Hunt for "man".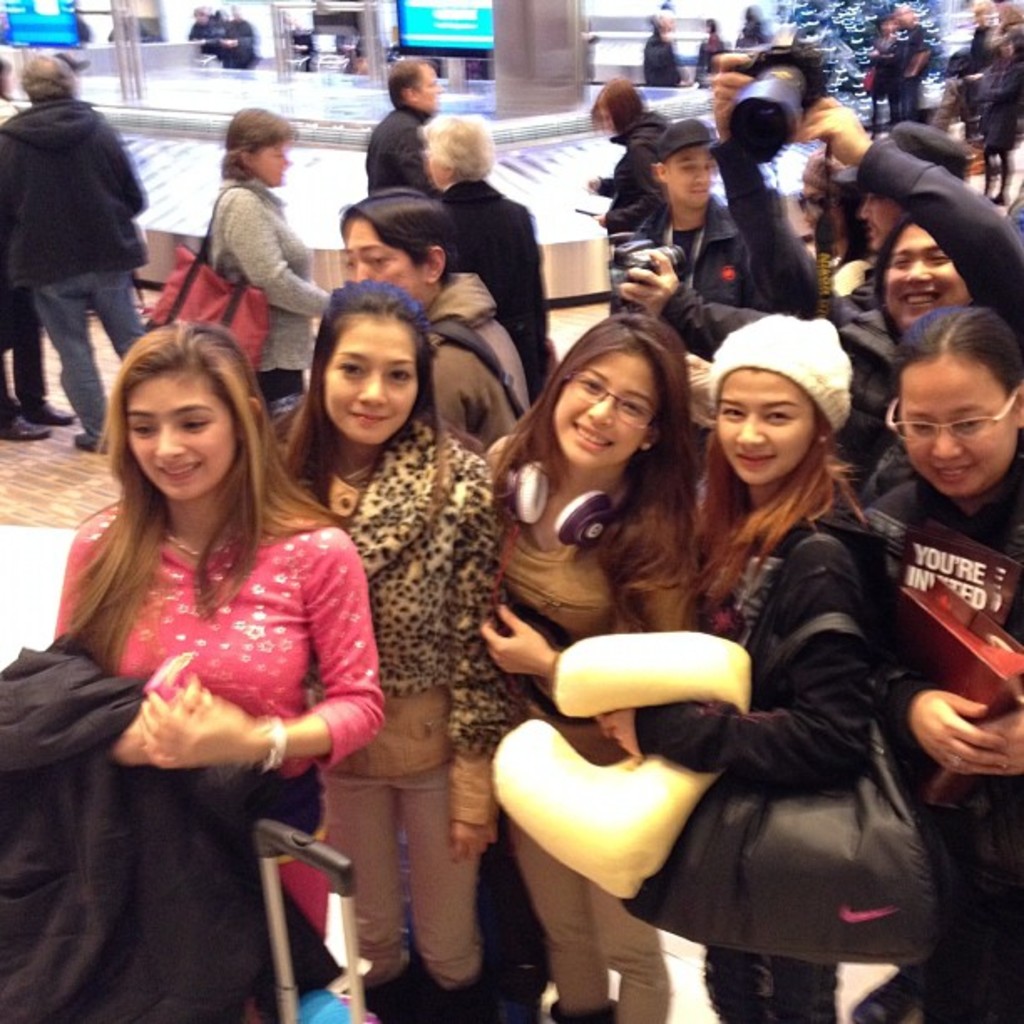
Hunted down at (0, 54, 154, 408).
